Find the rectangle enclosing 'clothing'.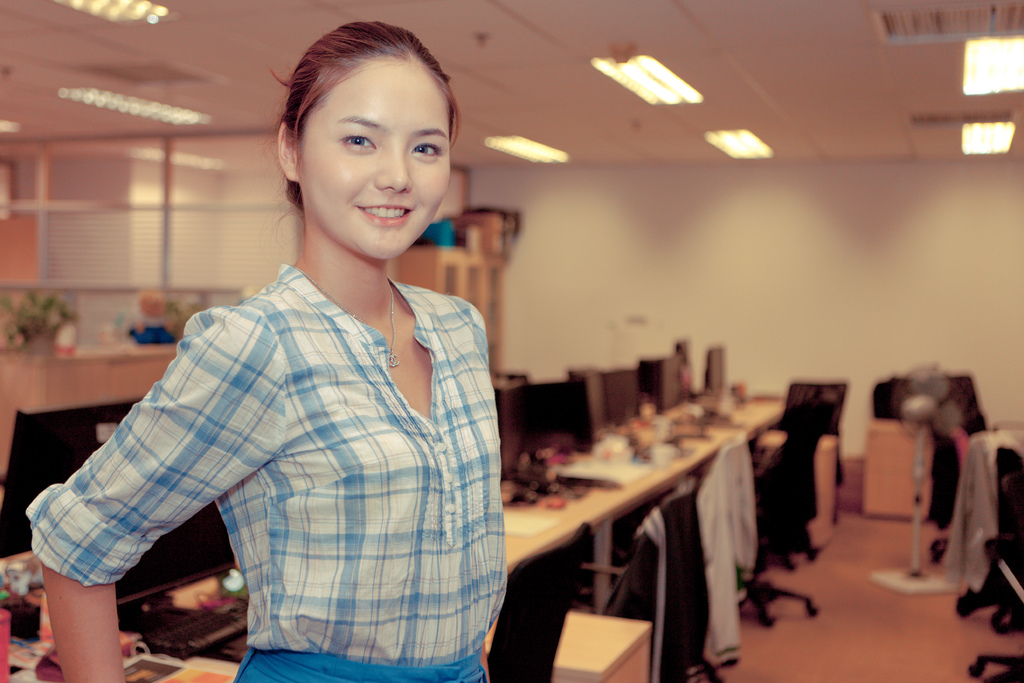
pyautogui.locateOnScreen(629, 487, 705, 682).
